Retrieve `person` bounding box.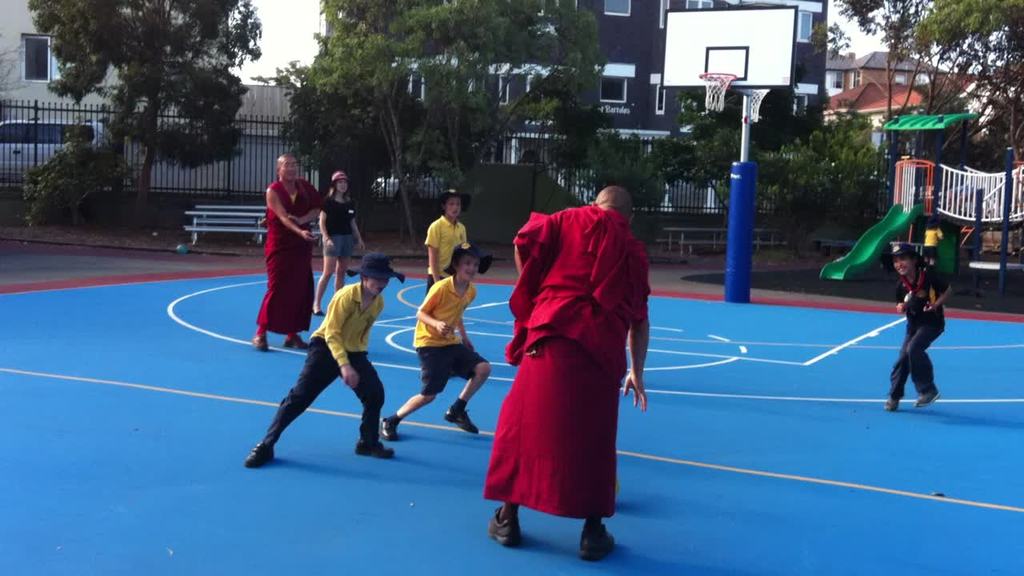
Bounding box: {"left": 480, "top": 186, "right": 658, "bottom": 558}.
